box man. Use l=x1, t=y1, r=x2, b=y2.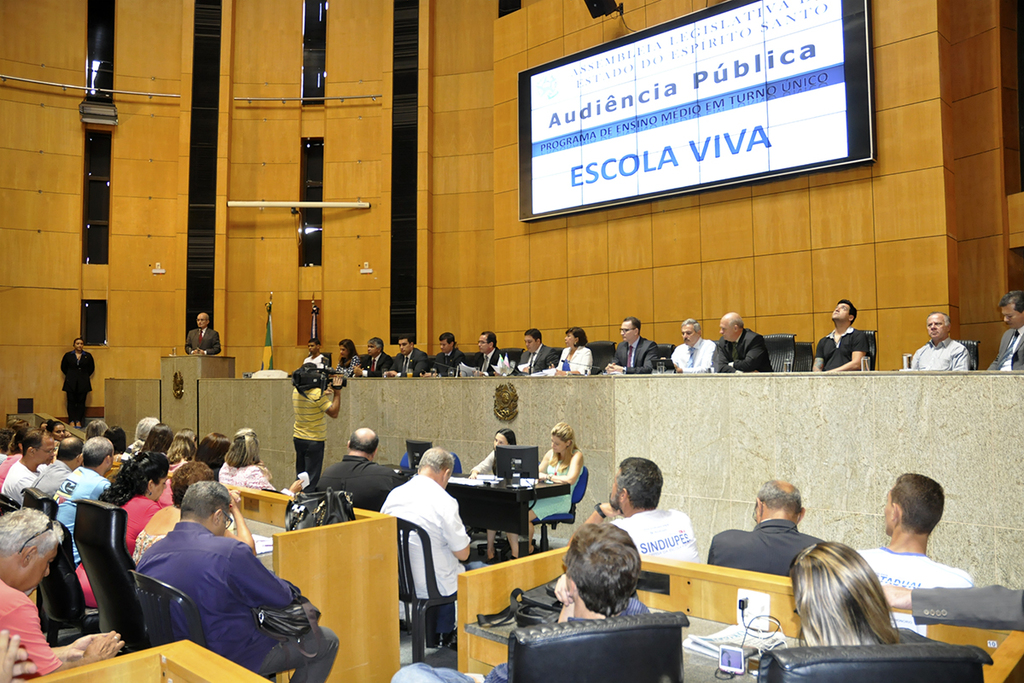
l=666, t=318, r=719, b=377.
